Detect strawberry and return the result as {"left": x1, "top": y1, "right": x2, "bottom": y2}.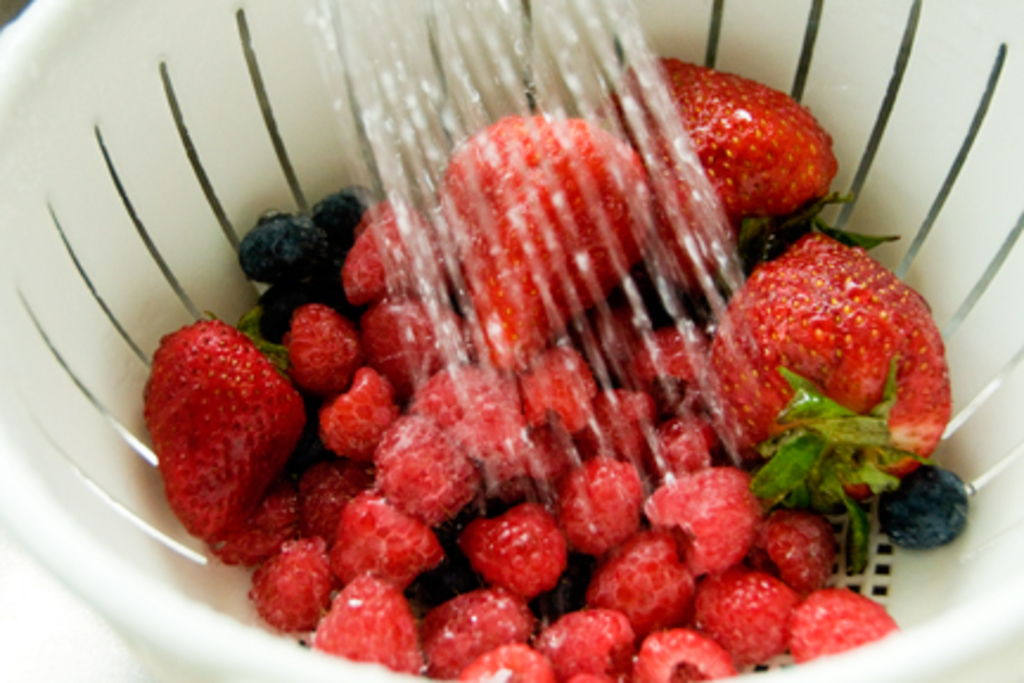
{"left": 623, "top": 24, "right": 849, "bottom": 268}.
